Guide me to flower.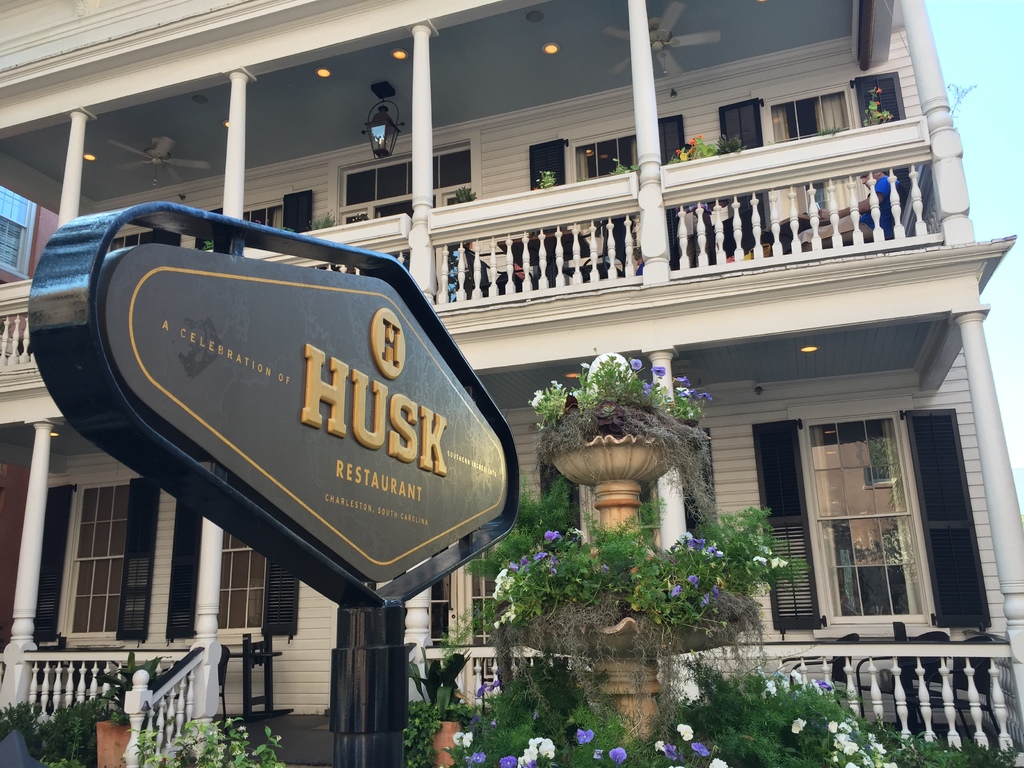
Guidance: BBox(692, 742, 712, 755).
